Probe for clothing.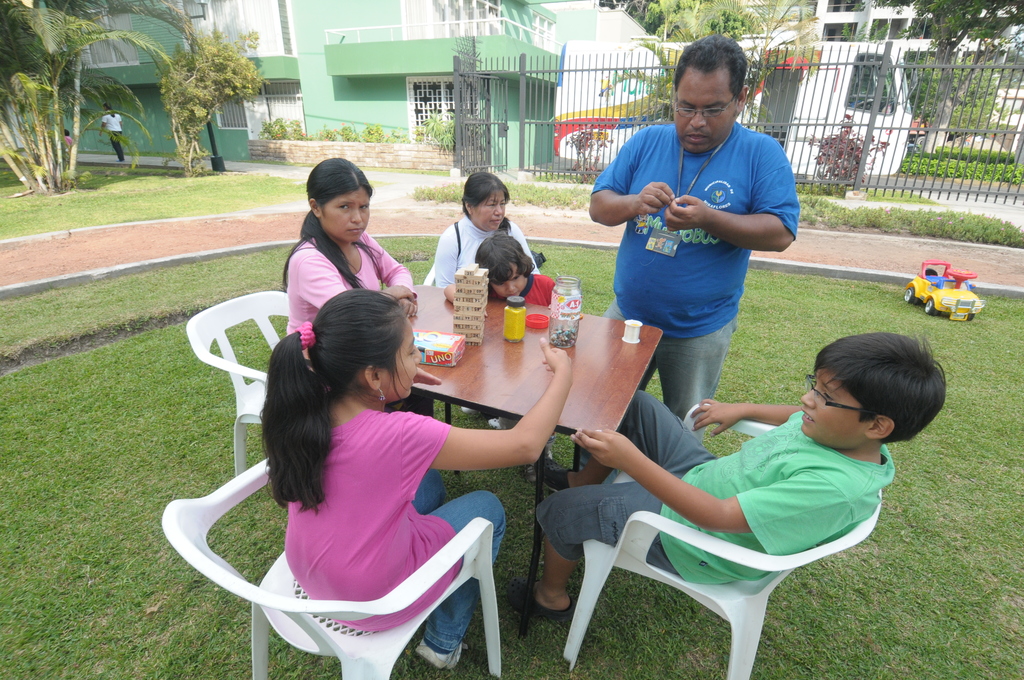
Probe result: [left=424, top=214, right=546, bottom=291].
